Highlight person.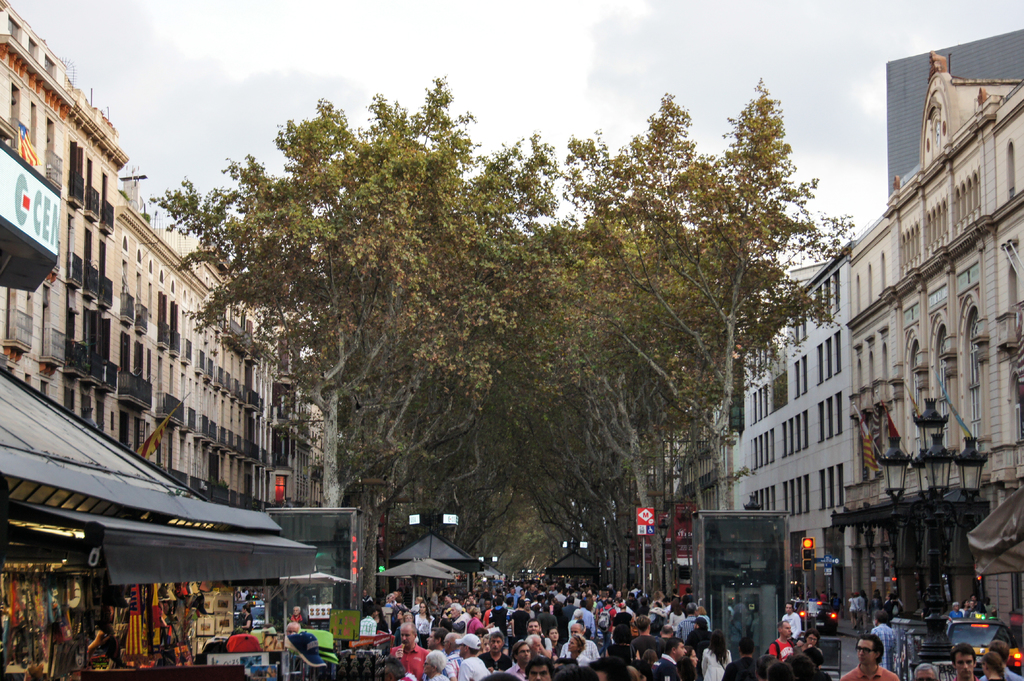
Highlighted region: (left=806, top=631, right=822, bottom=646).
